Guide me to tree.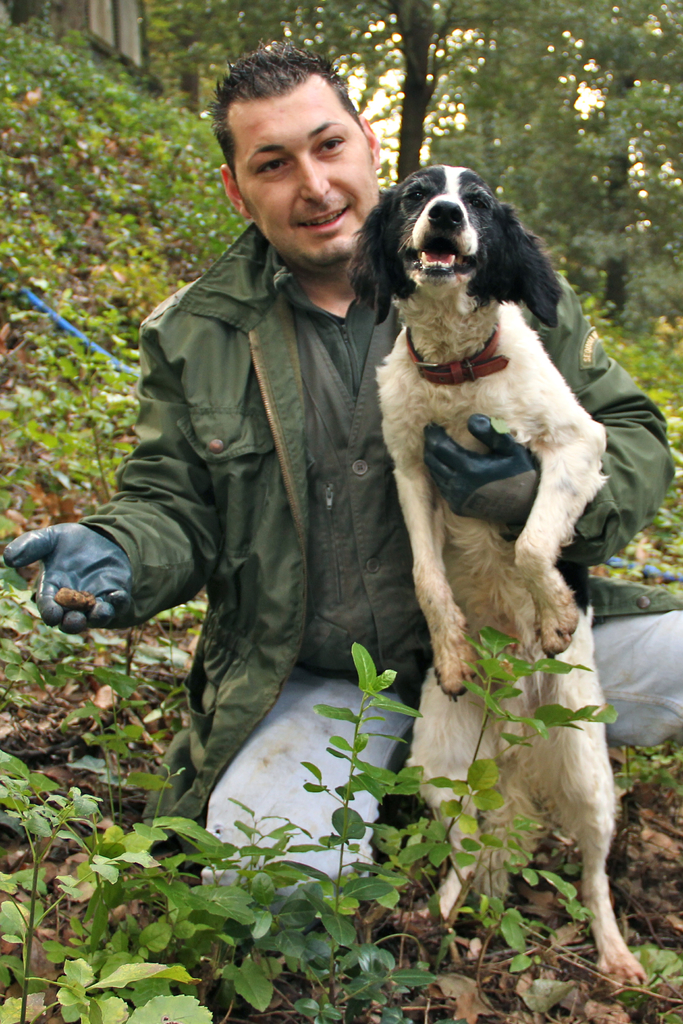
Guidance: (left=0, top=0, right=682, bottom=412).
